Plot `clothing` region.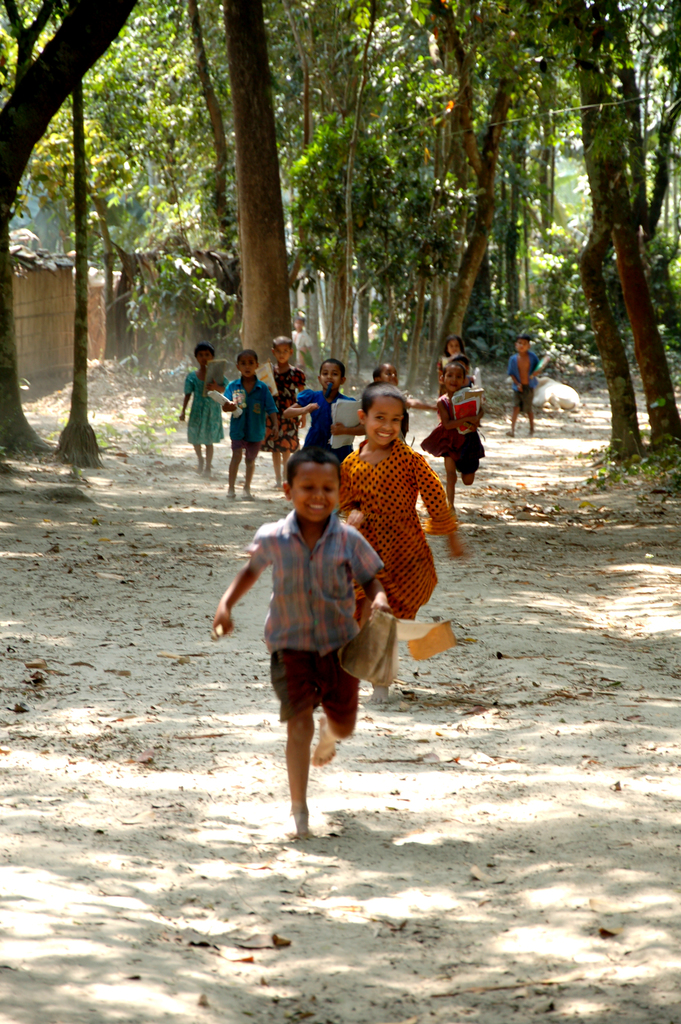
Plotted at select_region(259, 367, 322, 451).
